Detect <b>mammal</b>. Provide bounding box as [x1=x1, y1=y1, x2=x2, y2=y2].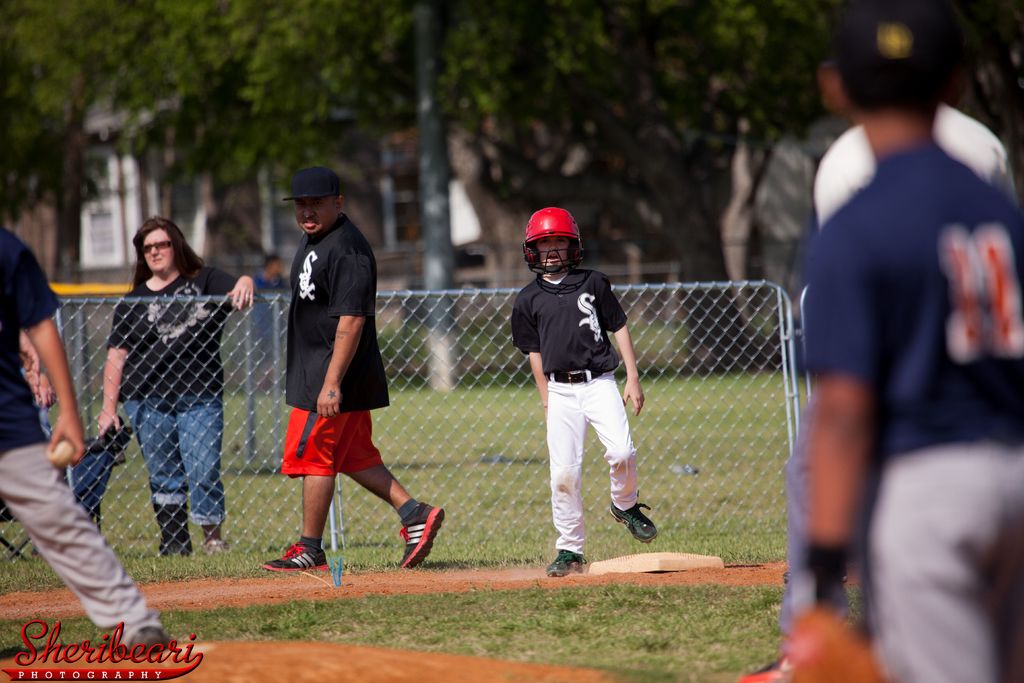
[x1=735, y1=37, x2=1019, y2=682].
